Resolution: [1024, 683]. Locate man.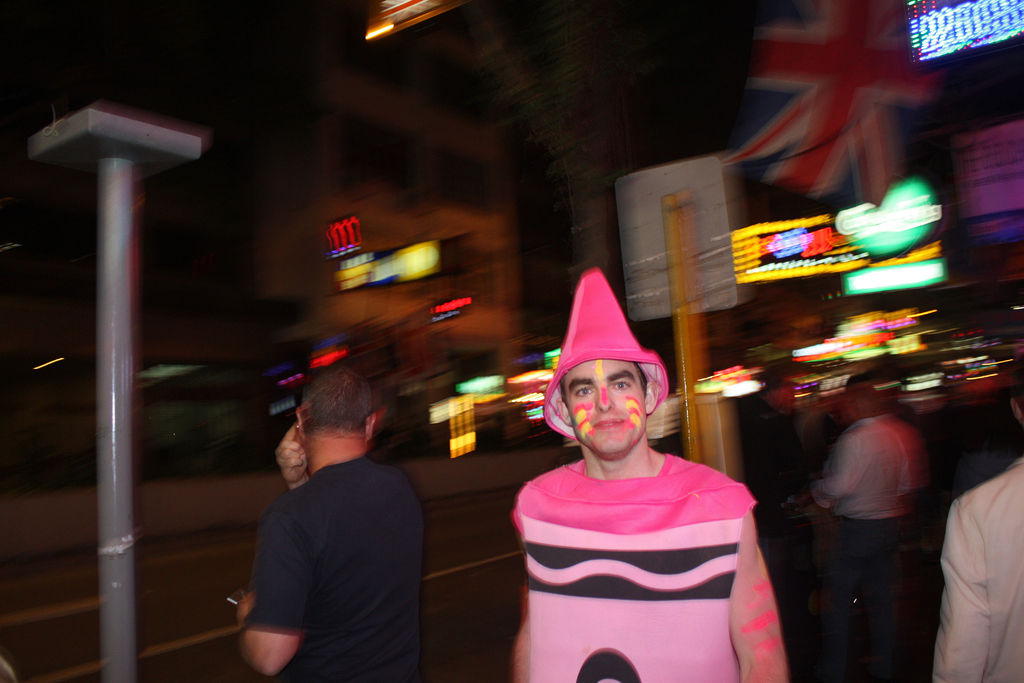
<box>800,378,927,682</box>.
